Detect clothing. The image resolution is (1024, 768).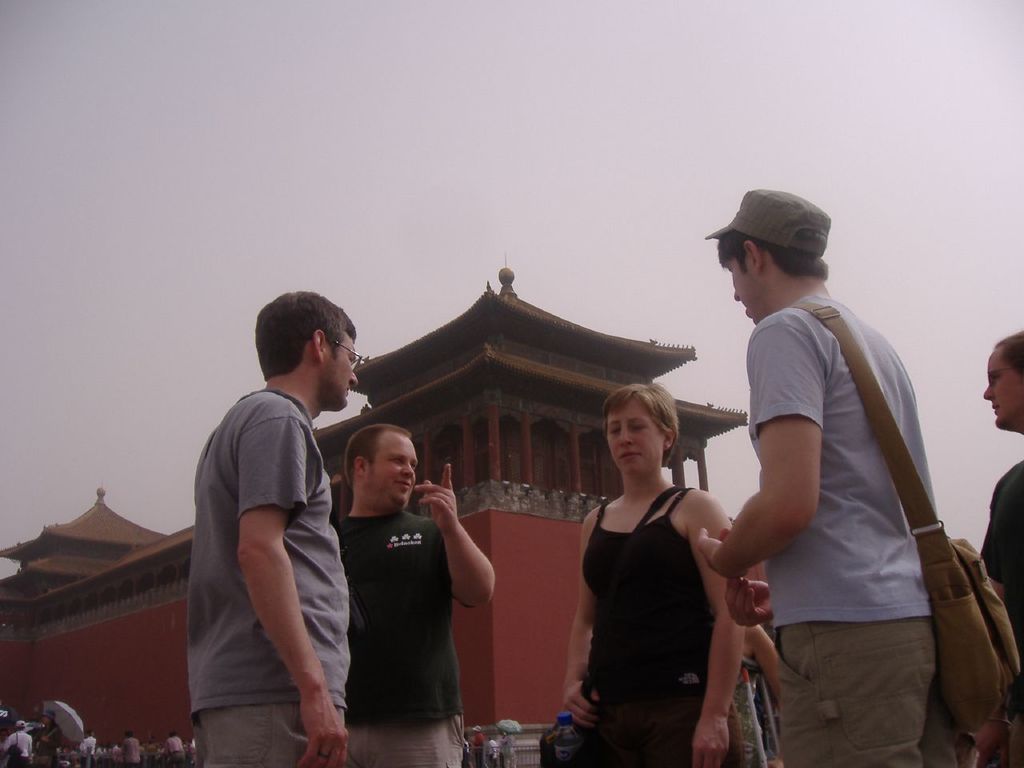
<box>483,738,499,767</box>.
